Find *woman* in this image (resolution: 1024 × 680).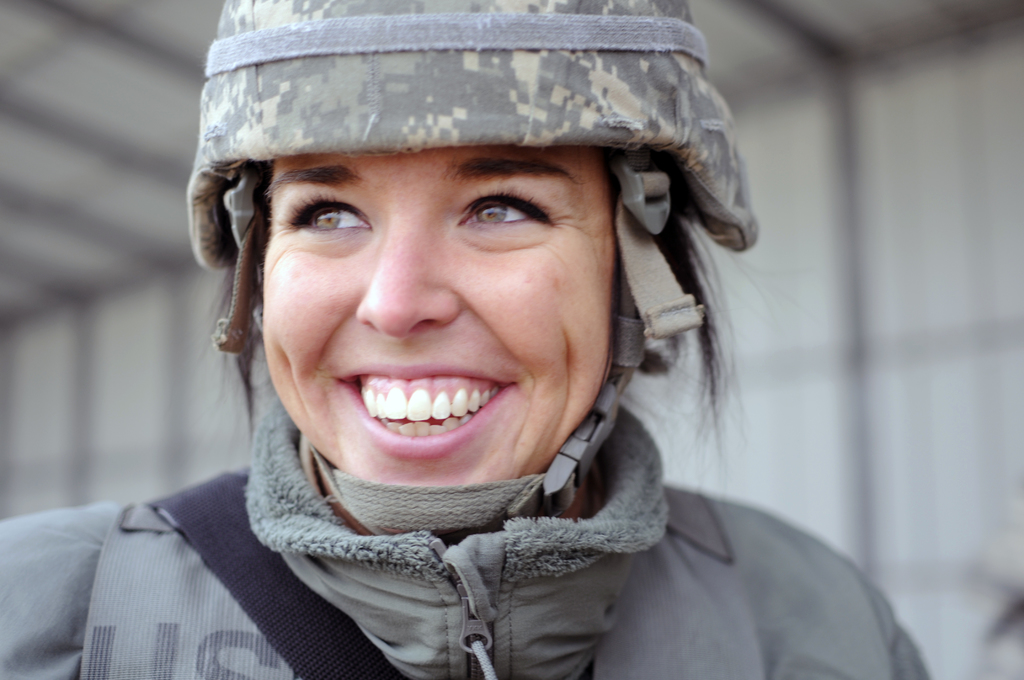
(x1=43, y1=0, x2=849, y2=659).
